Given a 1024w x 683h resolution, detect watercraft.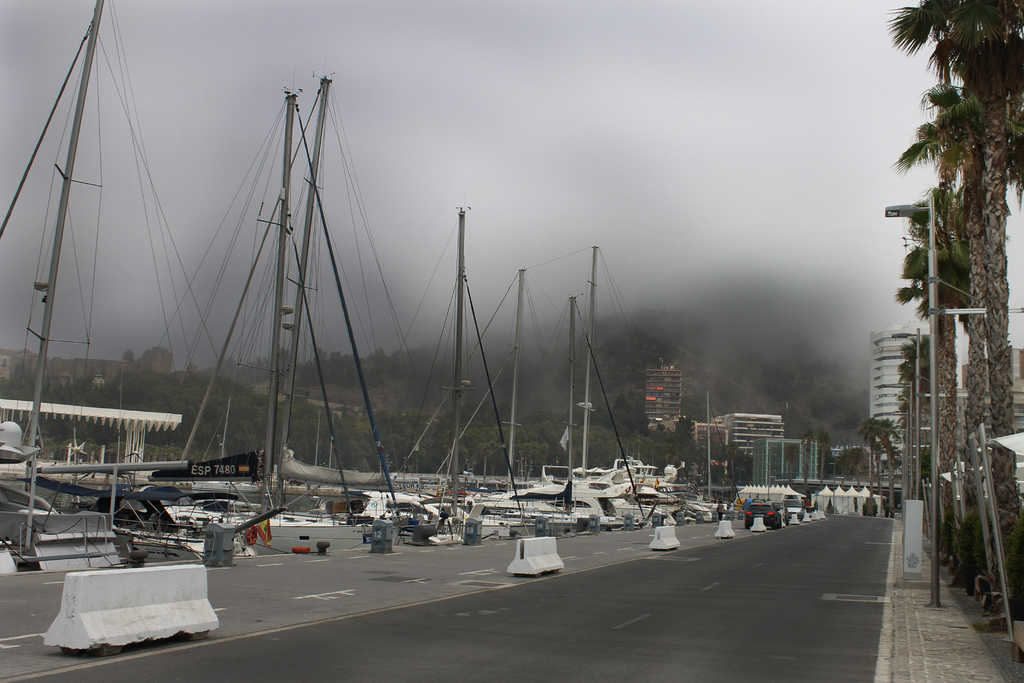
<box>478,263,602,534</box>.
